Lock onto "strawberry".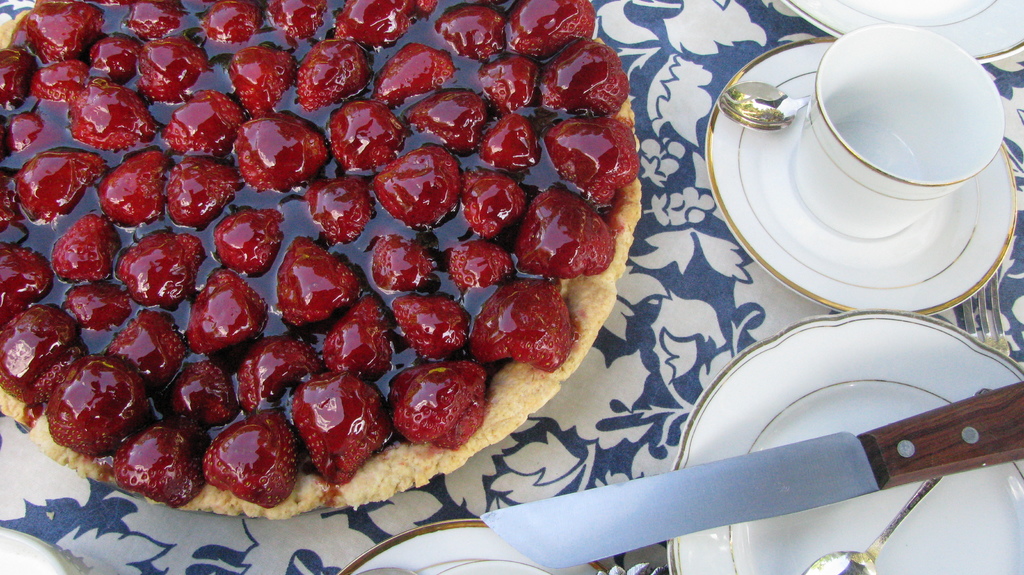
Locked: BBox(189, 419, 286, 502).
